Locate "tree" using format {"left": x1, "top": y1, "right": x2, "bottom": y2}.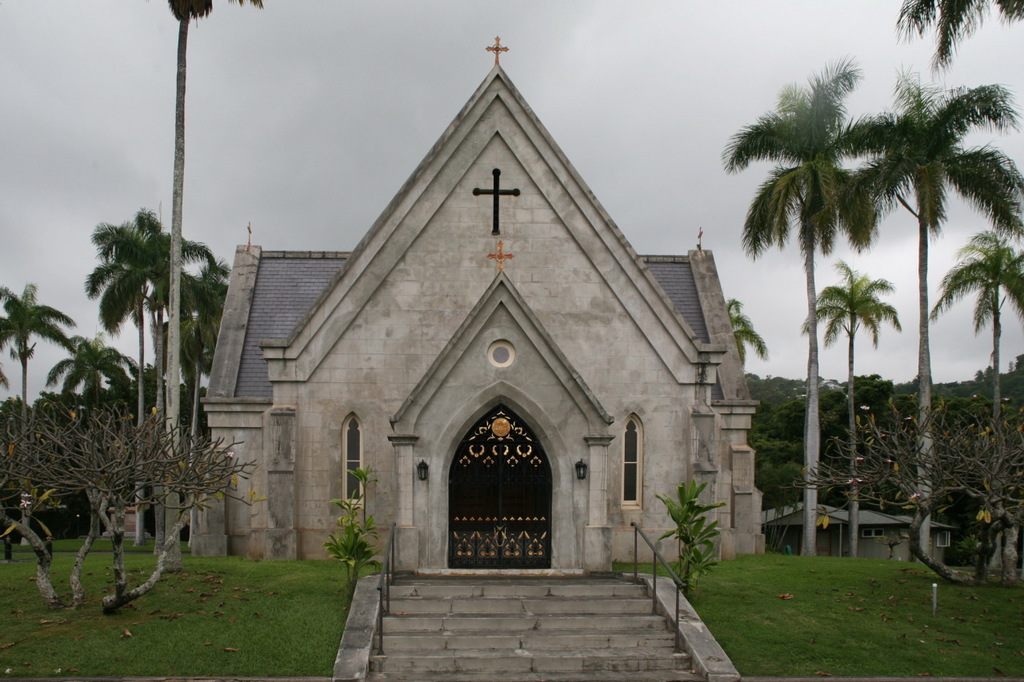
{"left": 753, "top": 385, "right": 876, "bottom": 516}.
